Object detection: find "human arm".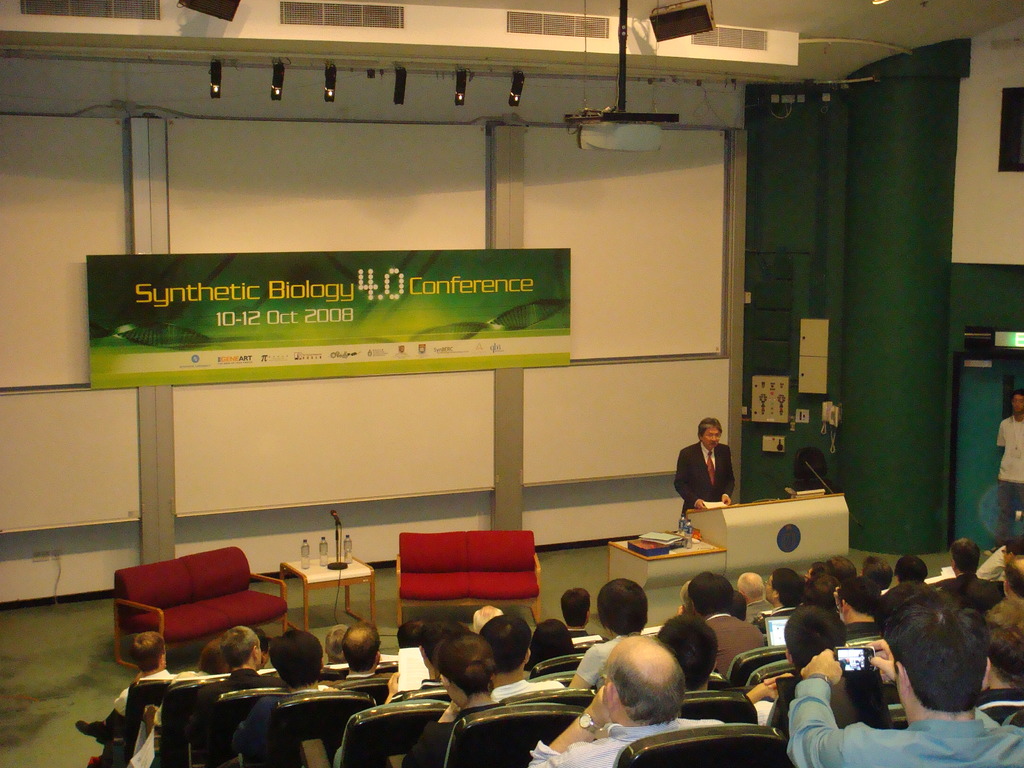
locate(399, 695, 470, 766).
